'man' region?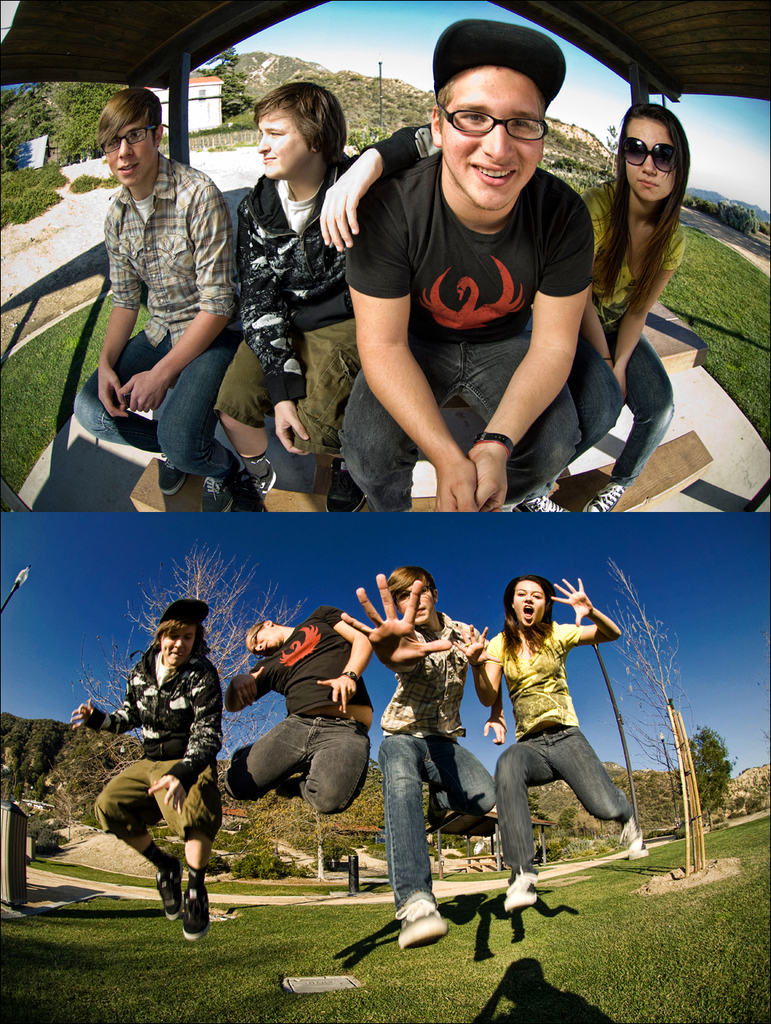
x1=213, y1=83, x2=445, y2=522
